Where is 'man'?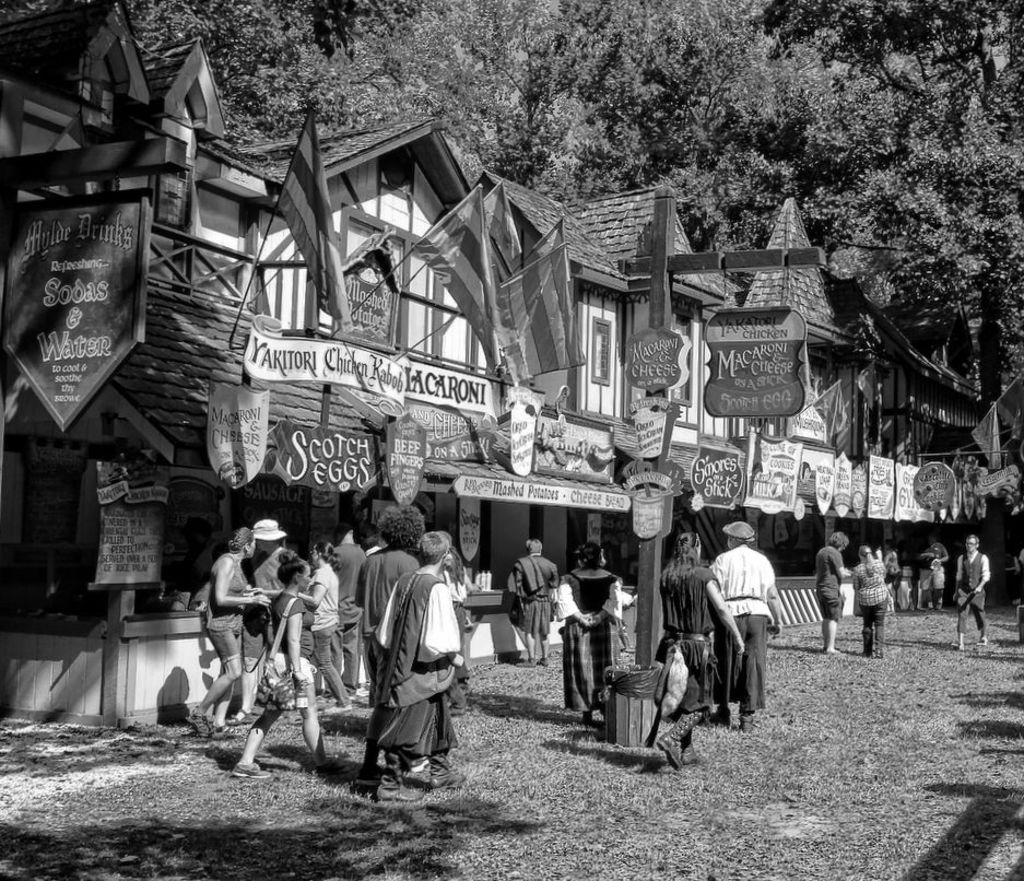
bbox=(229, 516, 294, 723).
